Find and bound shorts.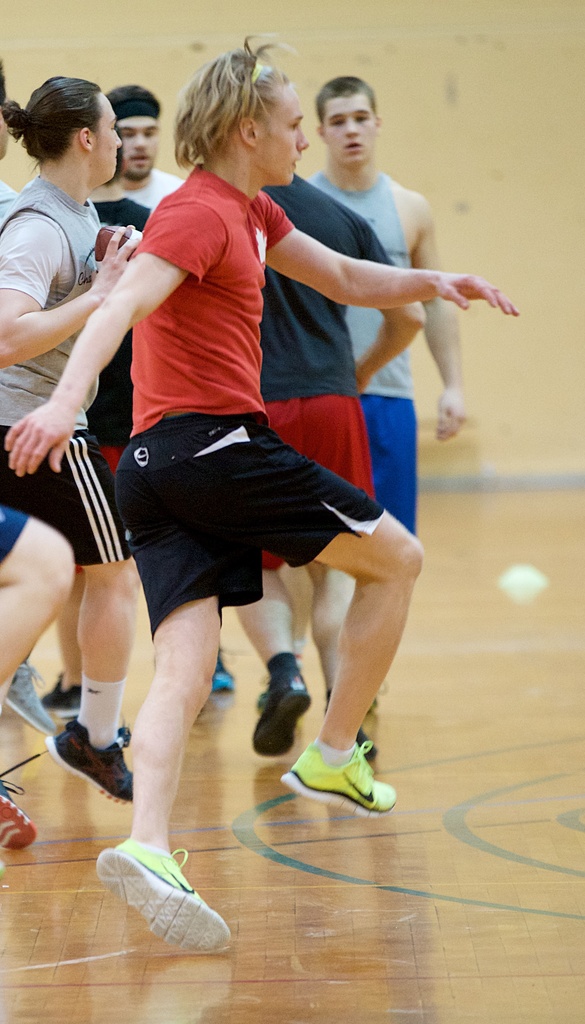
Bound: (left=74, top=426, right=390, bottom=626).
